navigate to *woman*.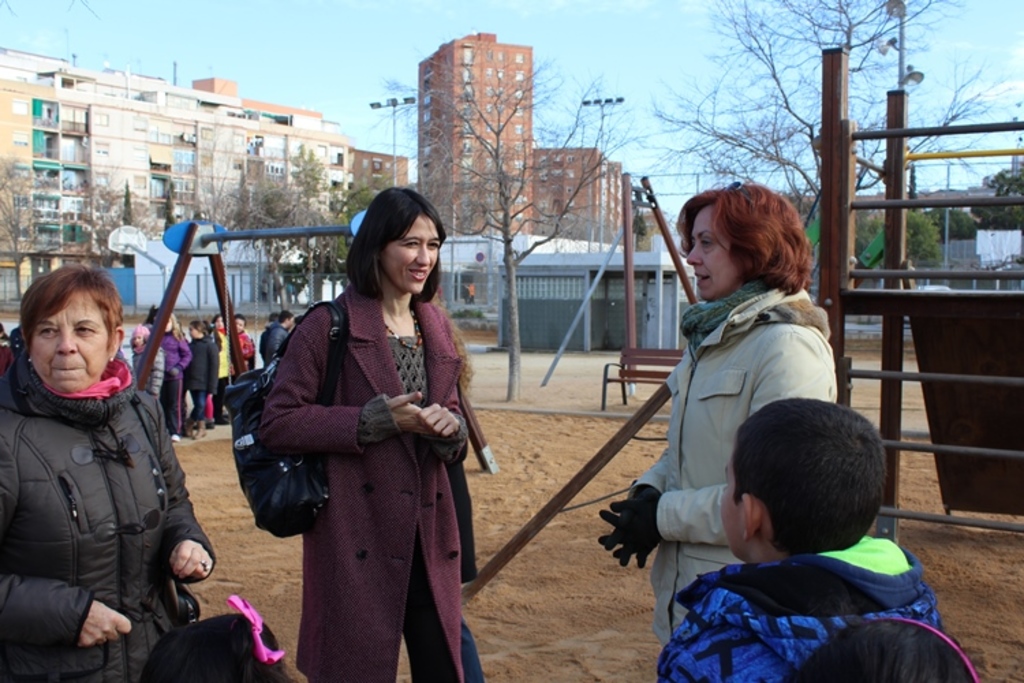
Navigation target: bbox(597, 180, 844, 643).
